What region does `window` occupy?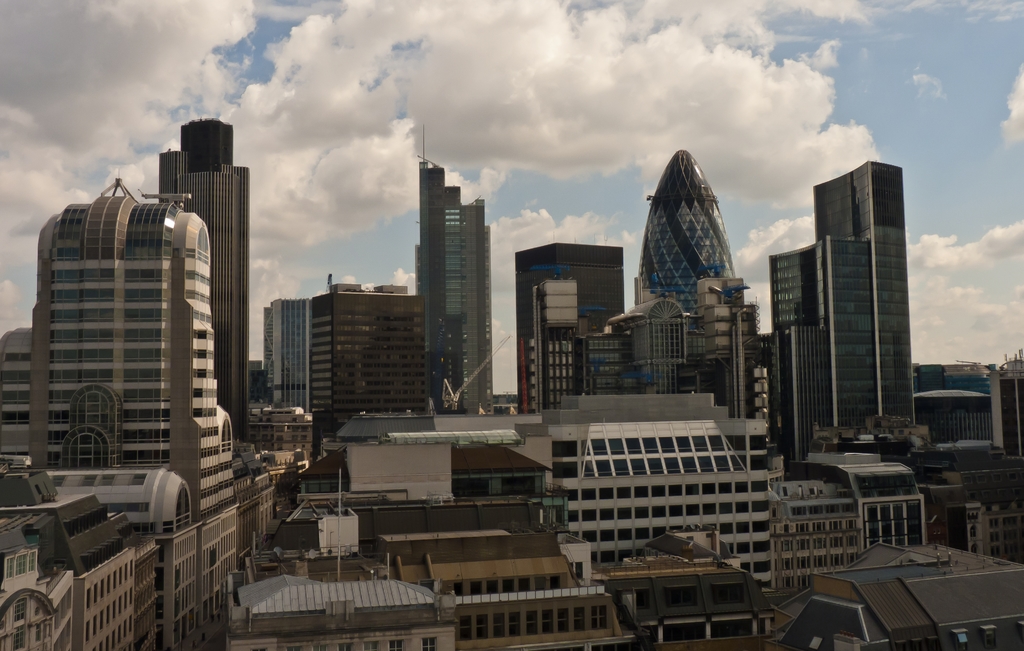
(left=828, top=505, right=838, bottom=516).
